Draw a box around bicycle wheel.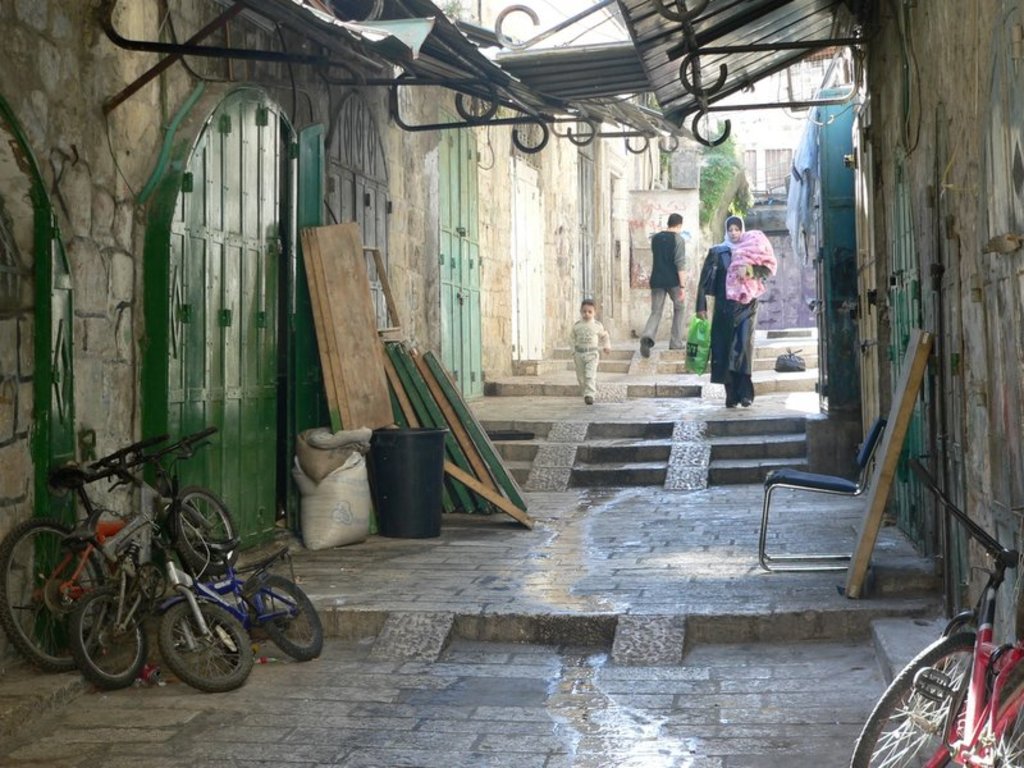
left=0, top=518, right=100, bottom=672.
